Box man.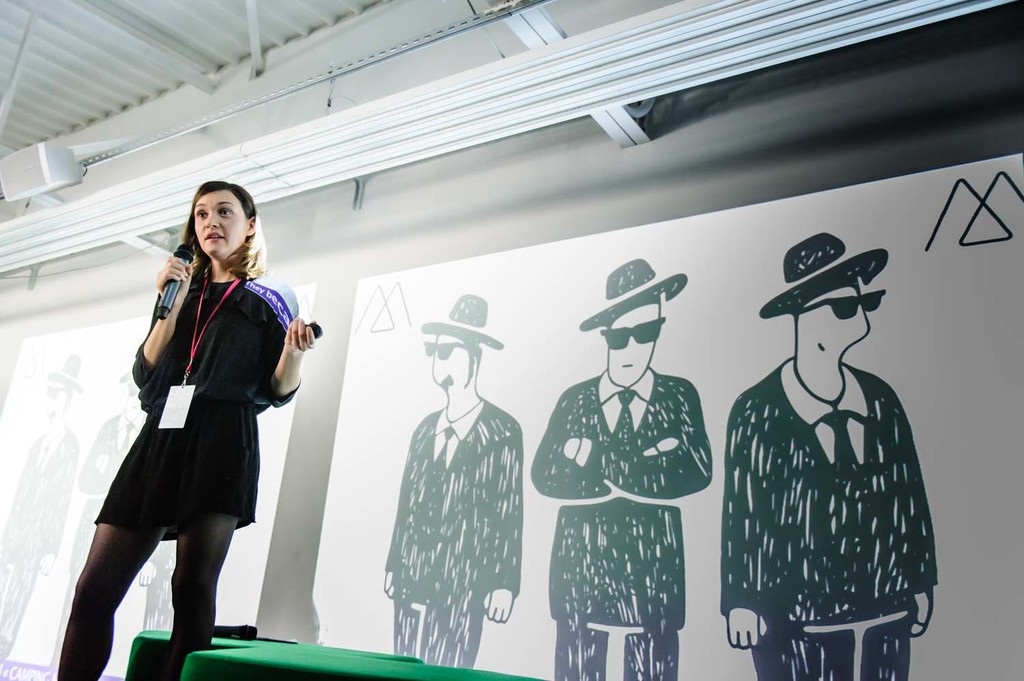
region(720, 236, 943, 680).
